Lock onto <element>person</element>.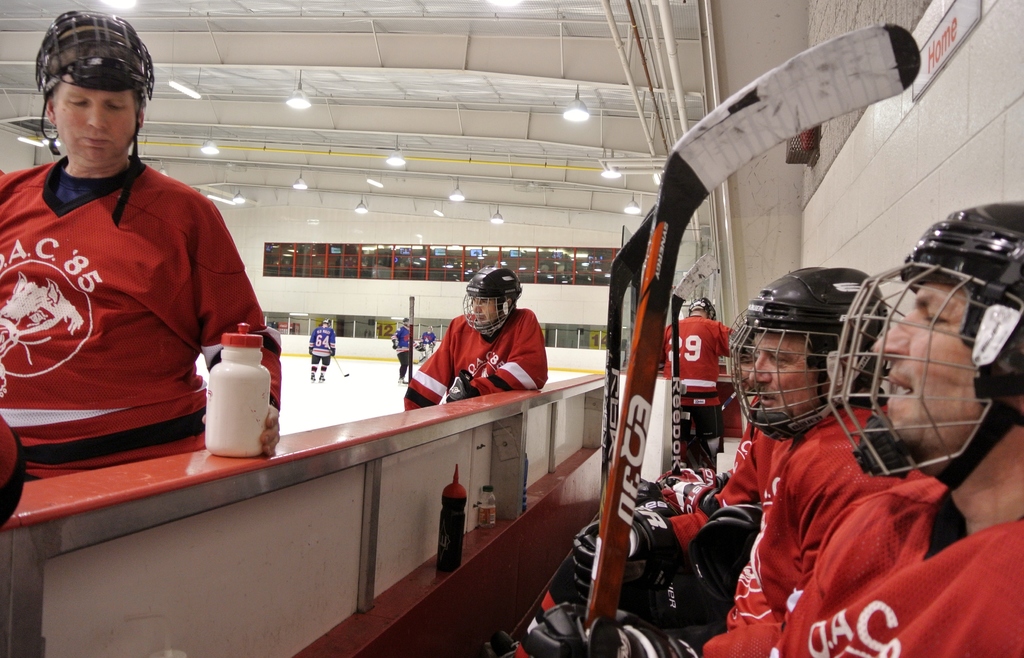
Locked: left=307, top=318, right=338, bottom=384.
